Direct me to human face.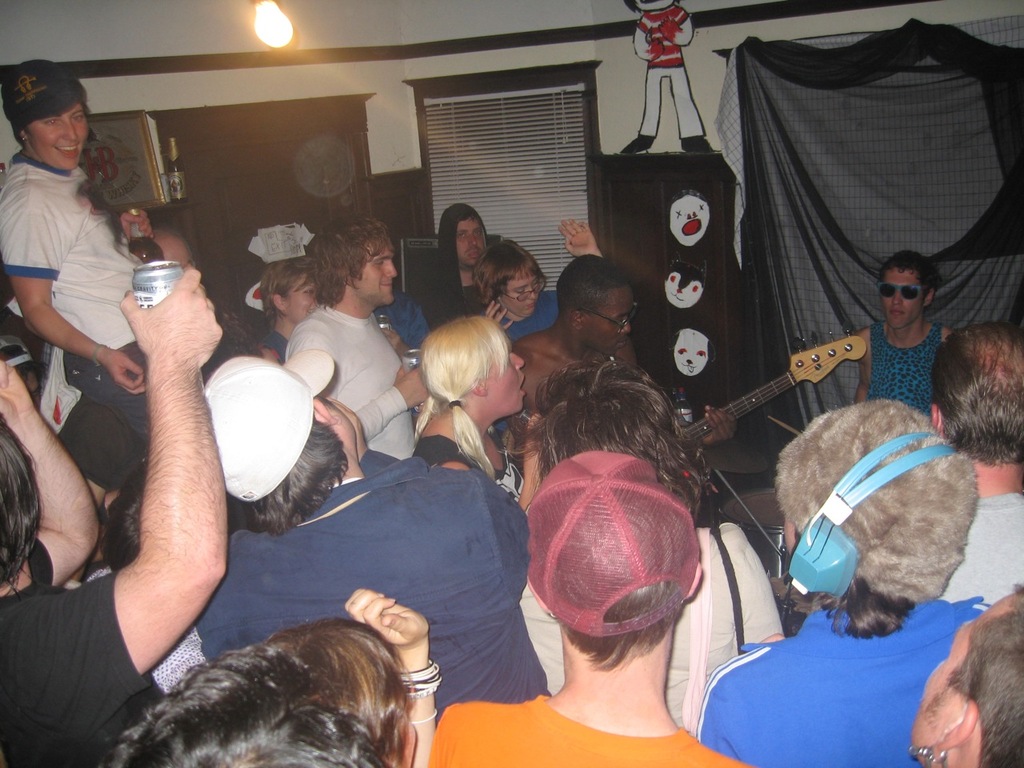
Direction: select_region(914, 592, 1010, 754).
